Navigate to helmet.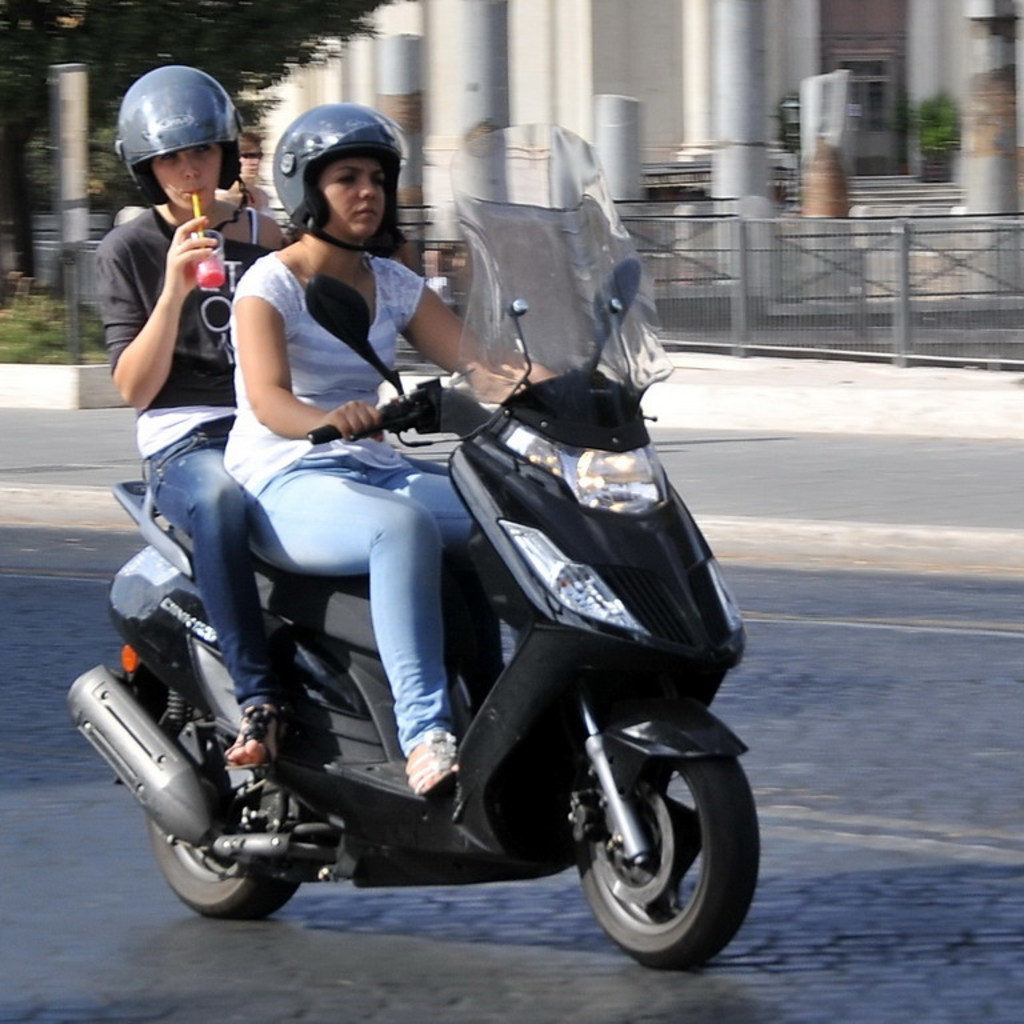
Navigation target: (113, 61, 249, 233).
